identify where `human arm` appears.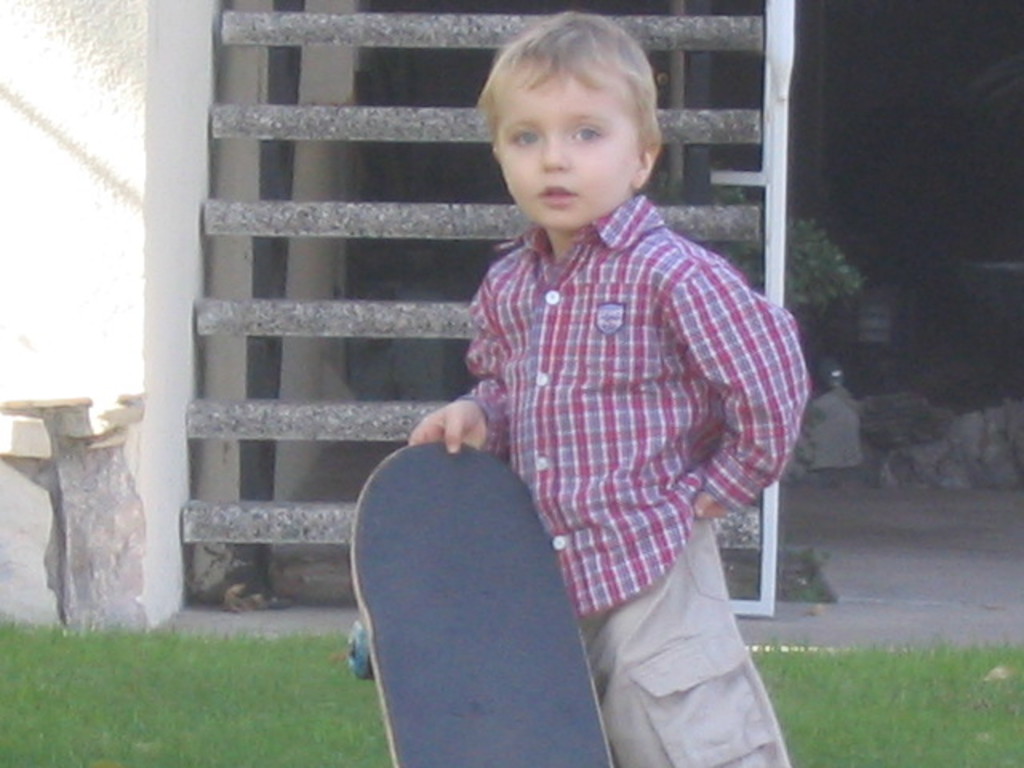
Appears at (411, 402, 488, 450).
